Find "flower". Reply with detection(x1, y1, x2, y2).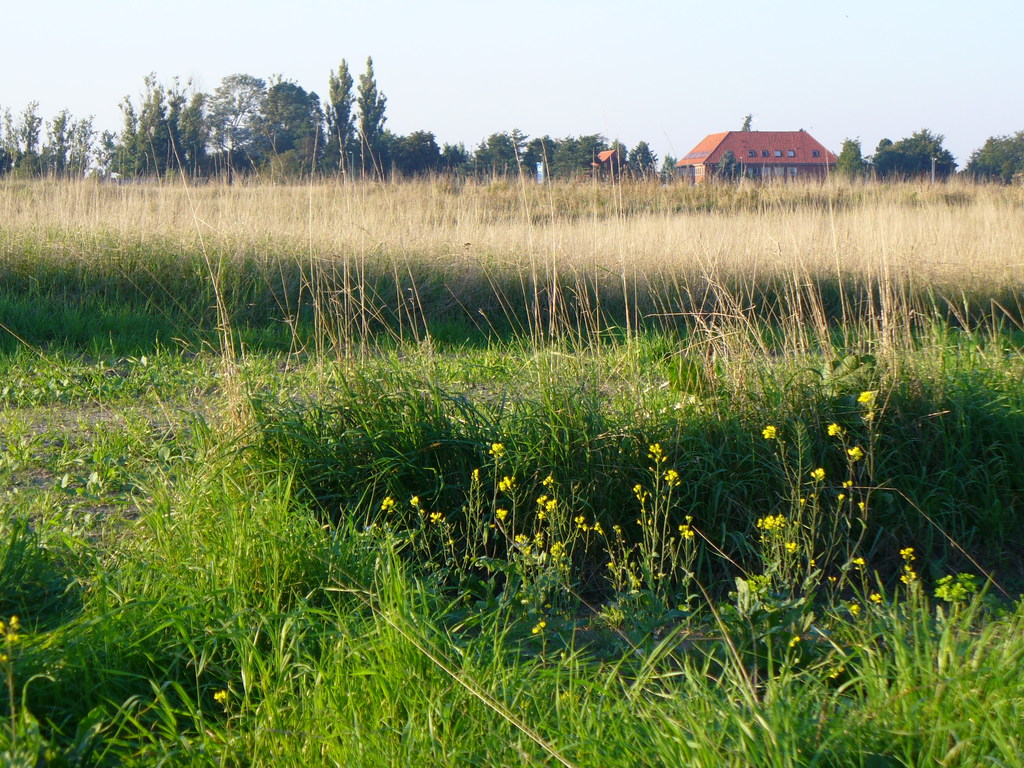
detection(380, 492, 396, 516).
